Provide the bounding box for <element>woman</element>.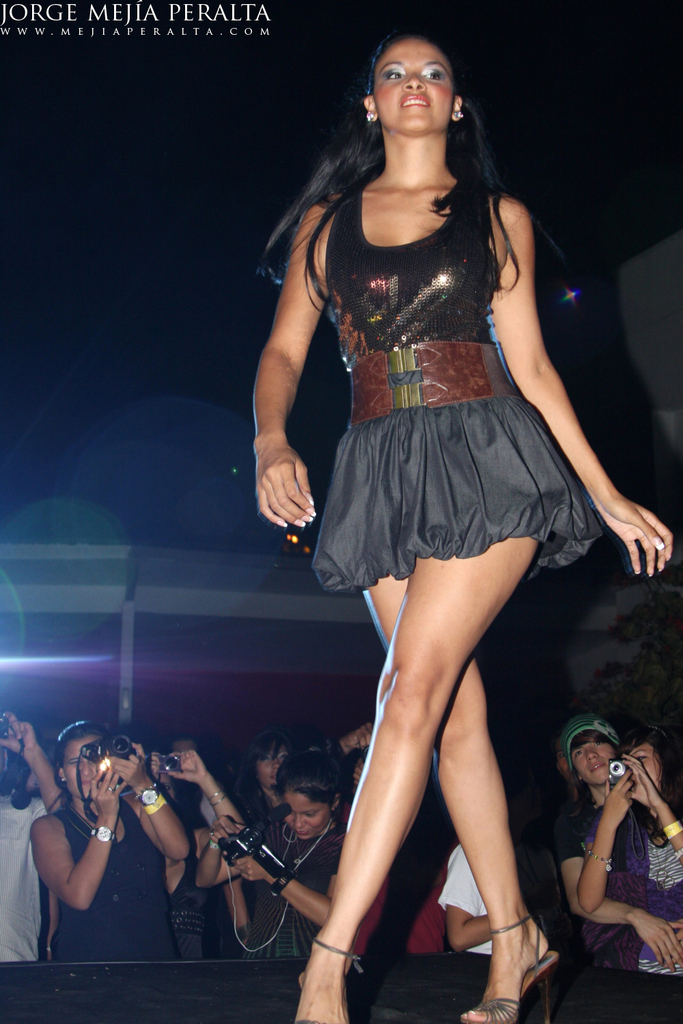
195/738/366/944.
